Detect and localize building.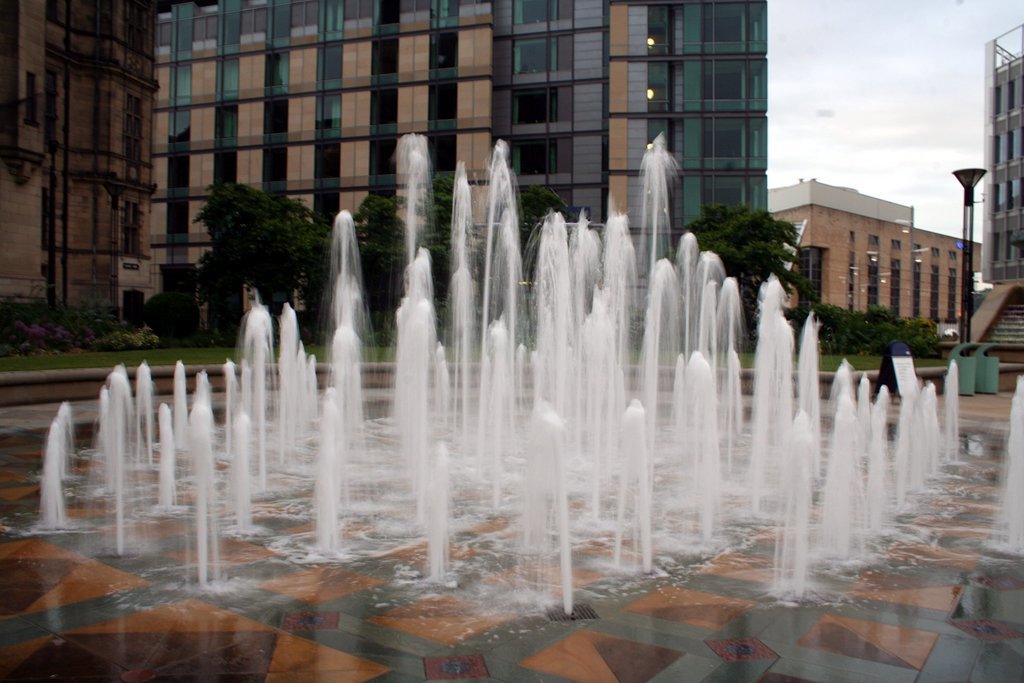
Localized at 0, 0, 172, 330.
